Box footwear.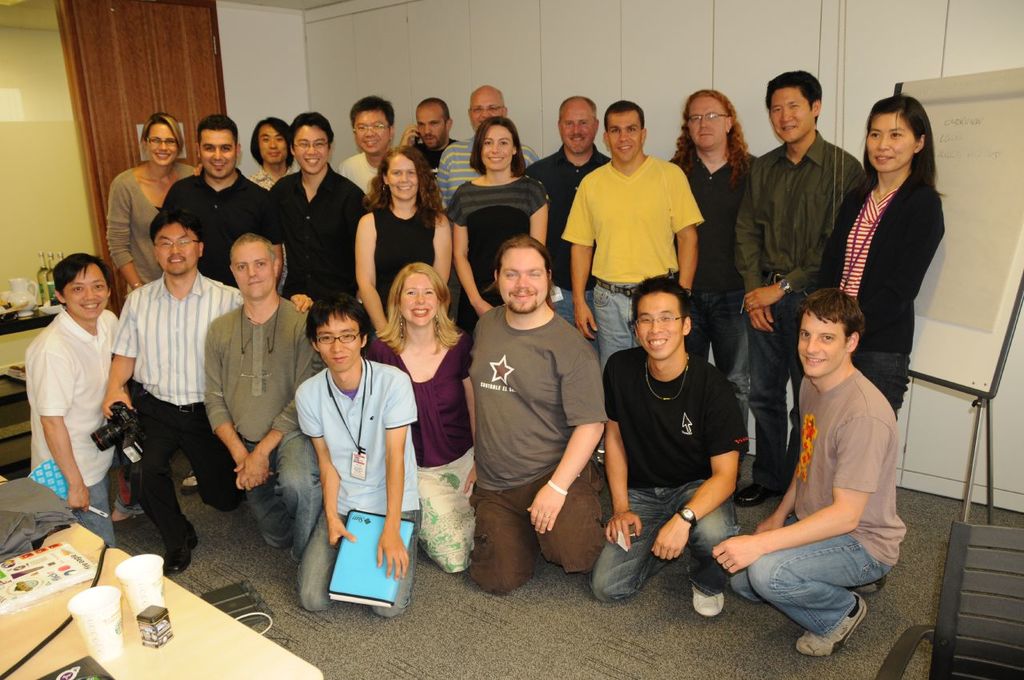
690,567,729,614.
